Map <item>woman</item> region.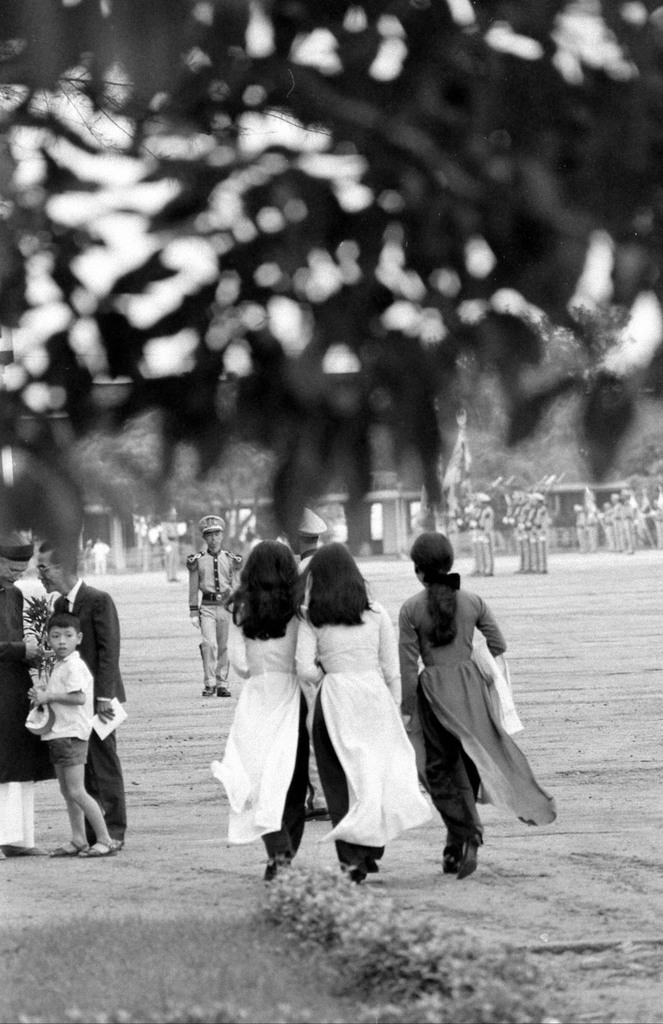
Mapped to bbox=[293, 541, 430, 879].
